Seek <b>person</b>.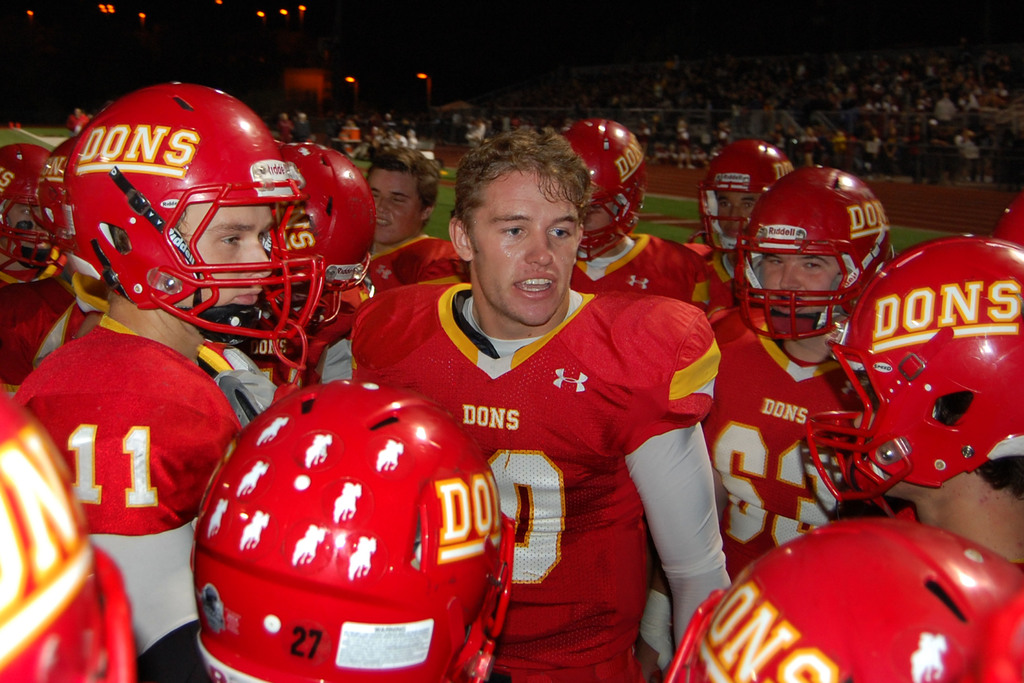
bbox(0, 142, 85, 386).
